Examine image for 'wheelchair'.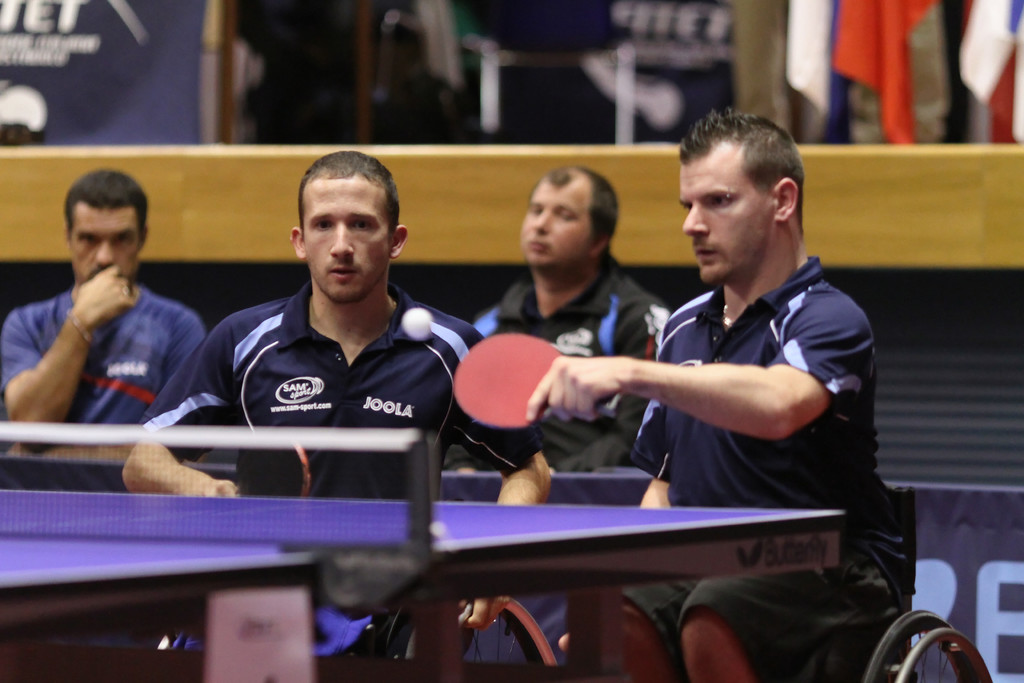
Examination result: [left=154, top=486, right=559, bottom=668].
